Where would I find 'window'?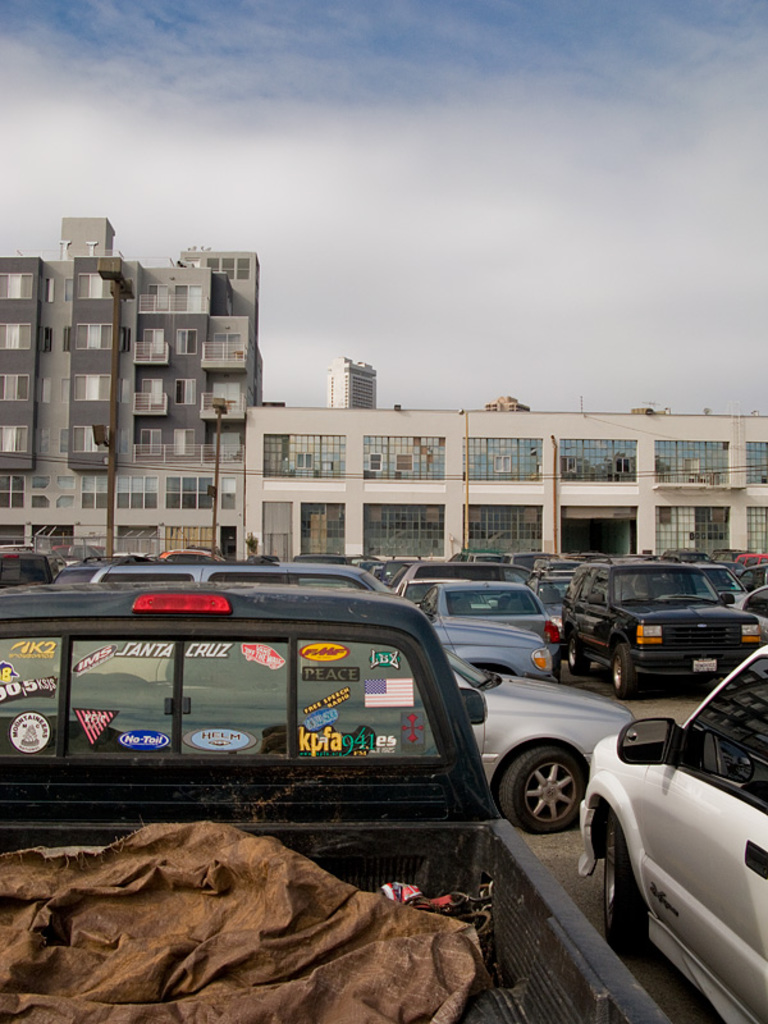
At (x1=0, y1=364, x2=38, y2=403).
